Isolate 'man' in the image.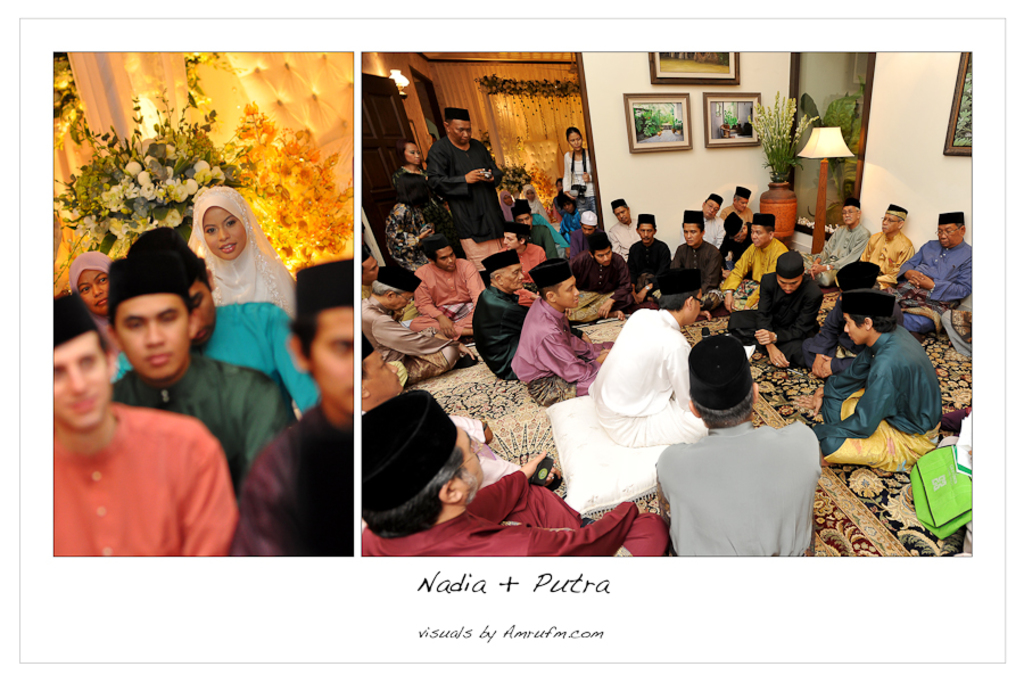
Isolated region: box=[841, 203, 910, 282].
